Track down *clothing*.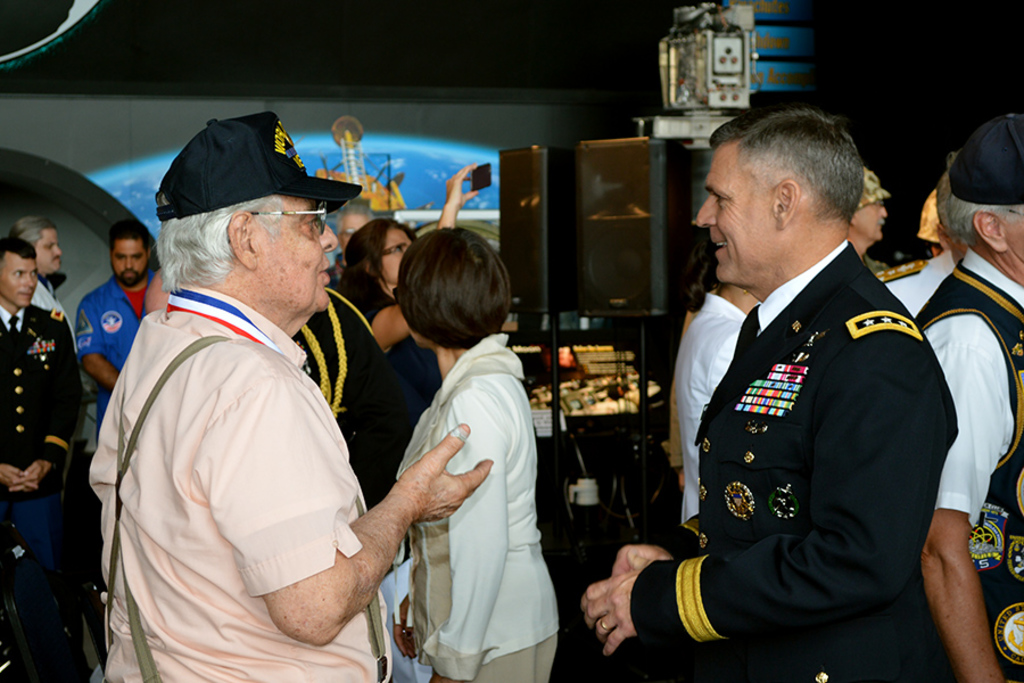
Tracked to (32, 275, 56, 312).
